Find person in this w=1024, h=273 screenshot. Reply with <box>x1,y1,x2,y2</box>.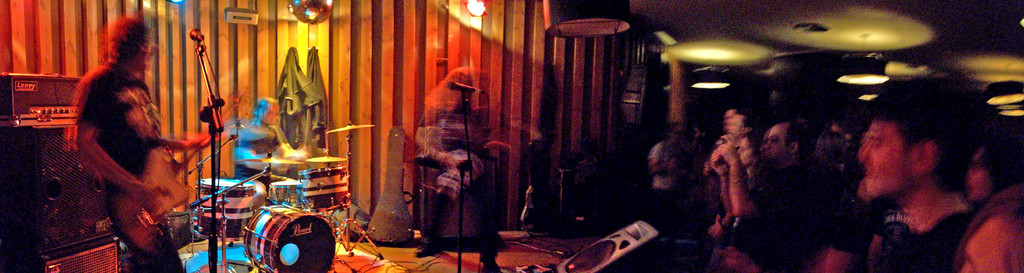
<box>710,113,752,189</box>.
